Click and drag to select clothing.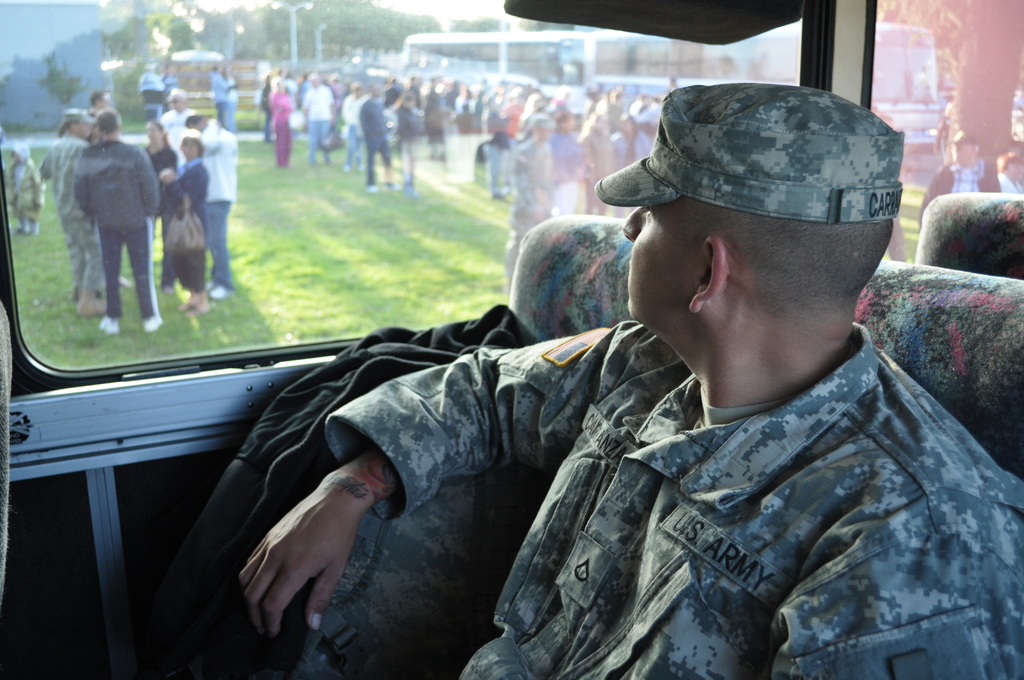
Selection: <region>35, 137, 99, 303</region>.
